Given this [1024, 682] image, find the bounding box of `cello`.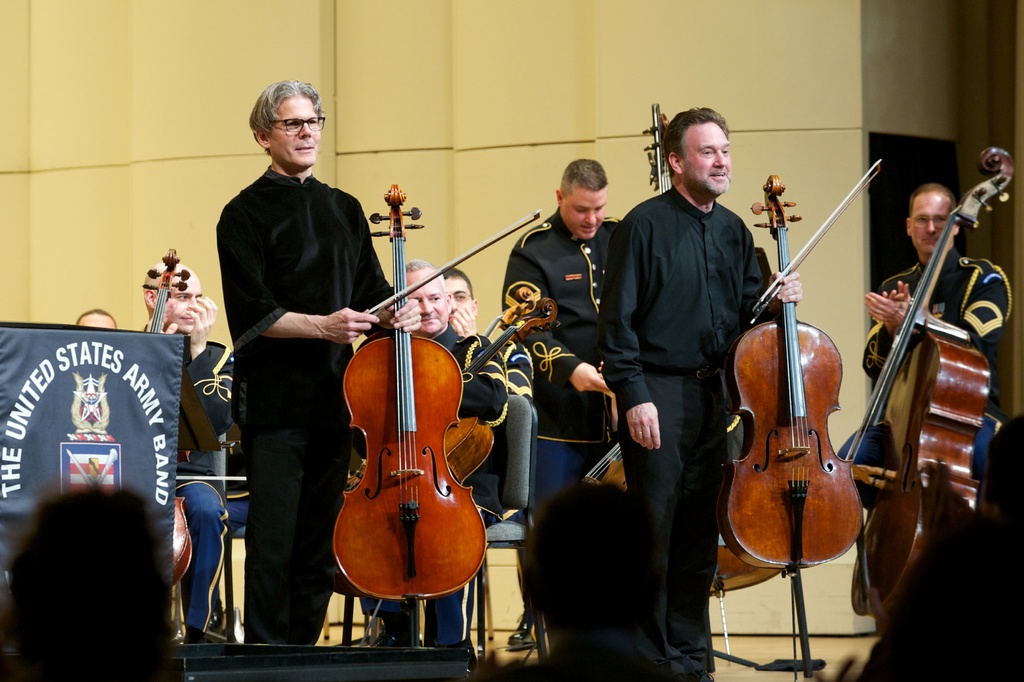
<bbox>850, 140, 1016, 627</bbox>.
